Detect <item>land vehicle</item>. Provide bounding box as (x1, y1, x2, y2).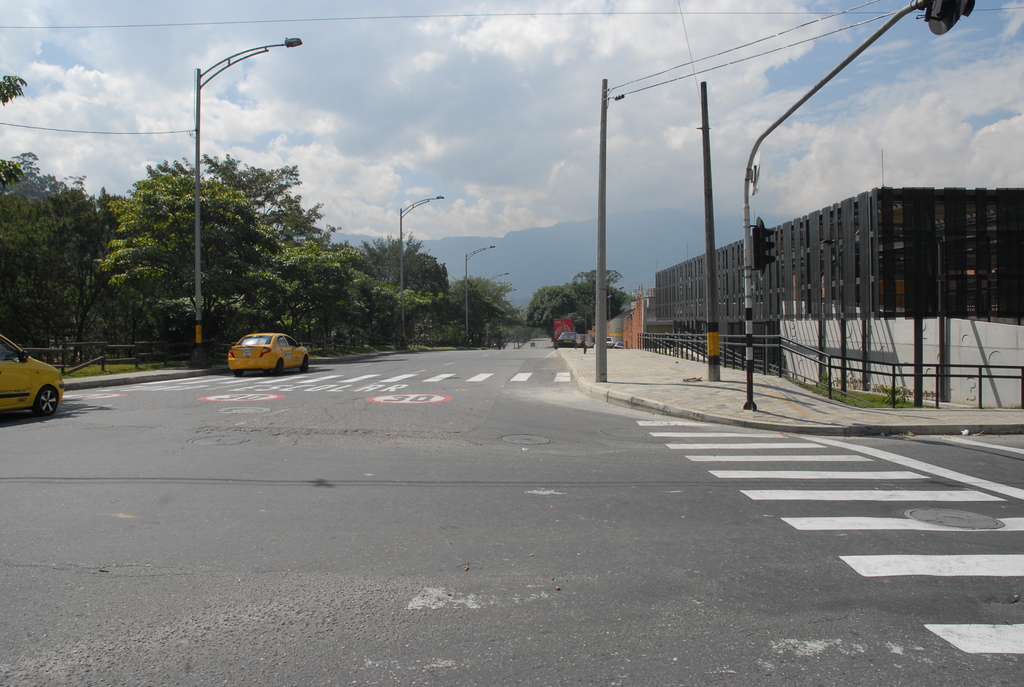
(617, 346, 620, 347).
